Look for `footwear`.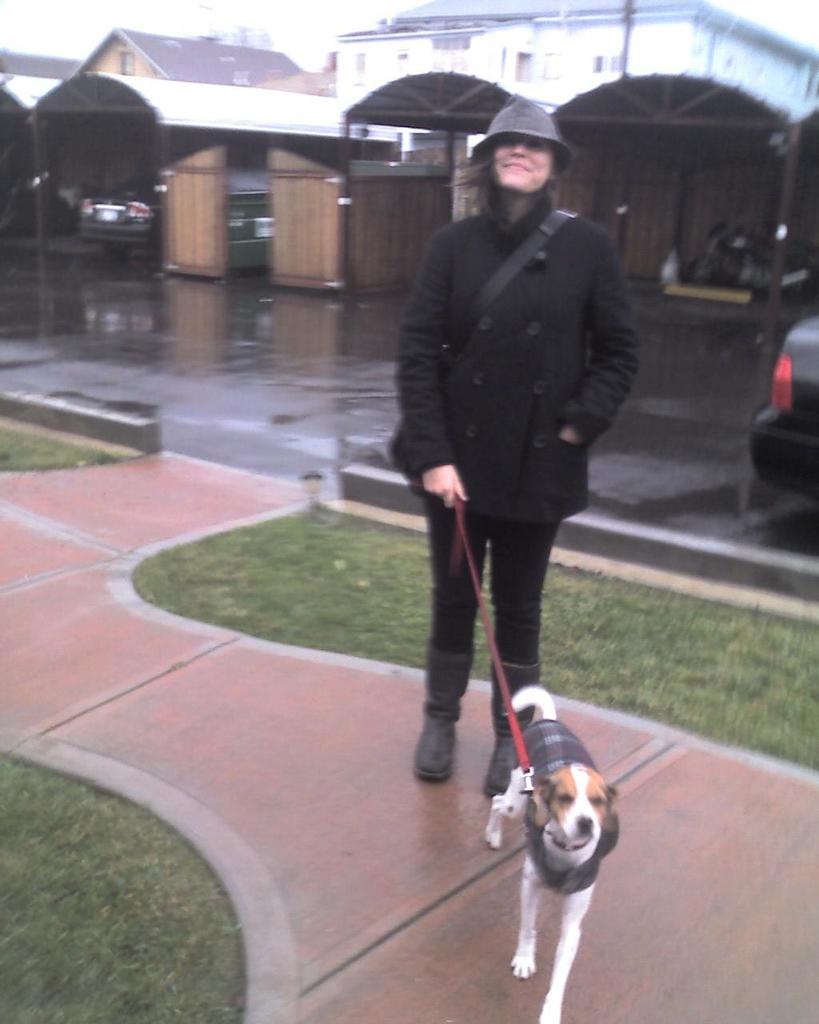
Found: box(483, 661, 539, 797).
